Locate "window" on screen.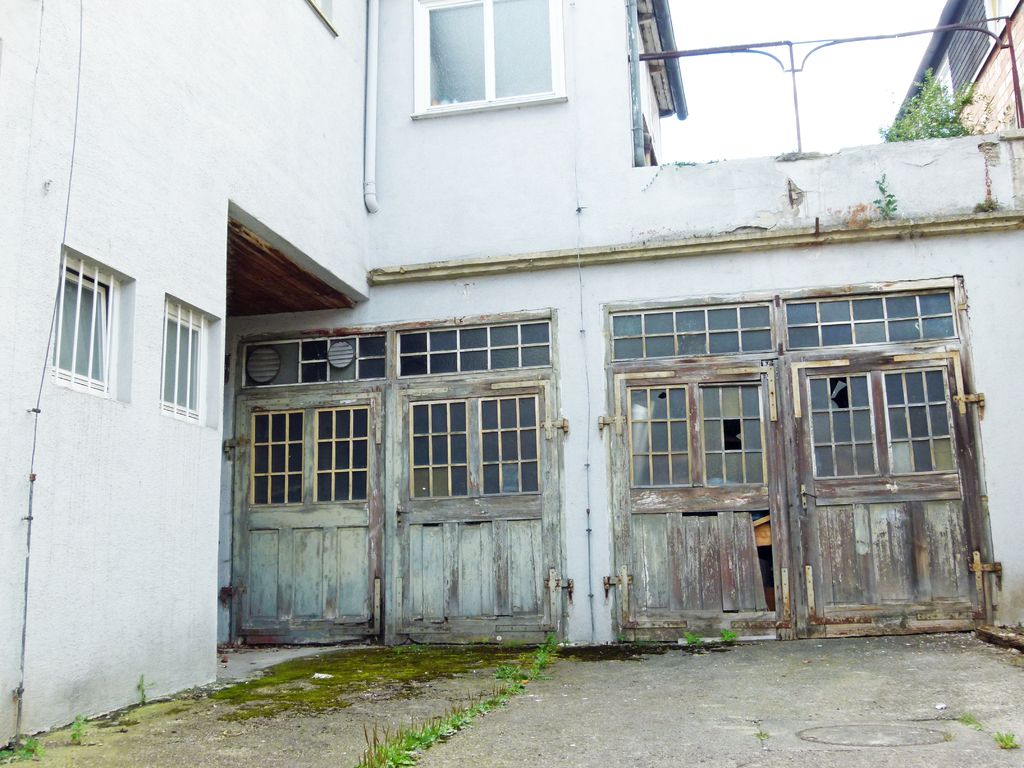
On screen at [x1=255, y1=402, x2=387, y2=516].
